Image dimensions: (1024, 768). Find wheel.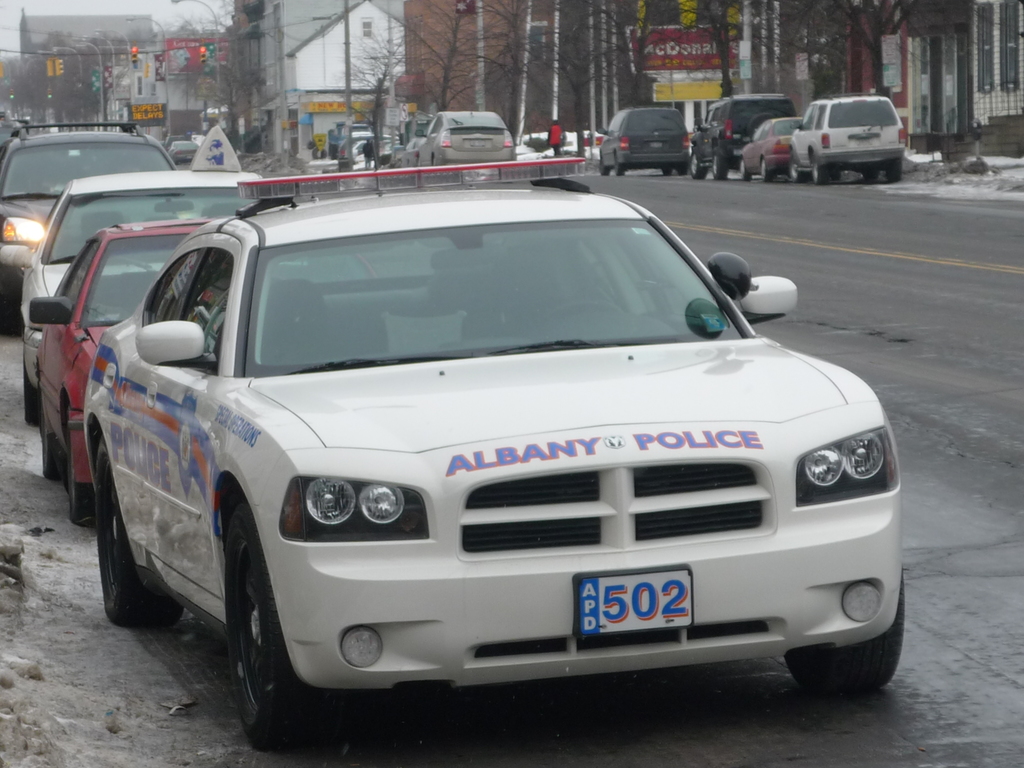
[x1=772, y1=565, x2=905, y2=703].
